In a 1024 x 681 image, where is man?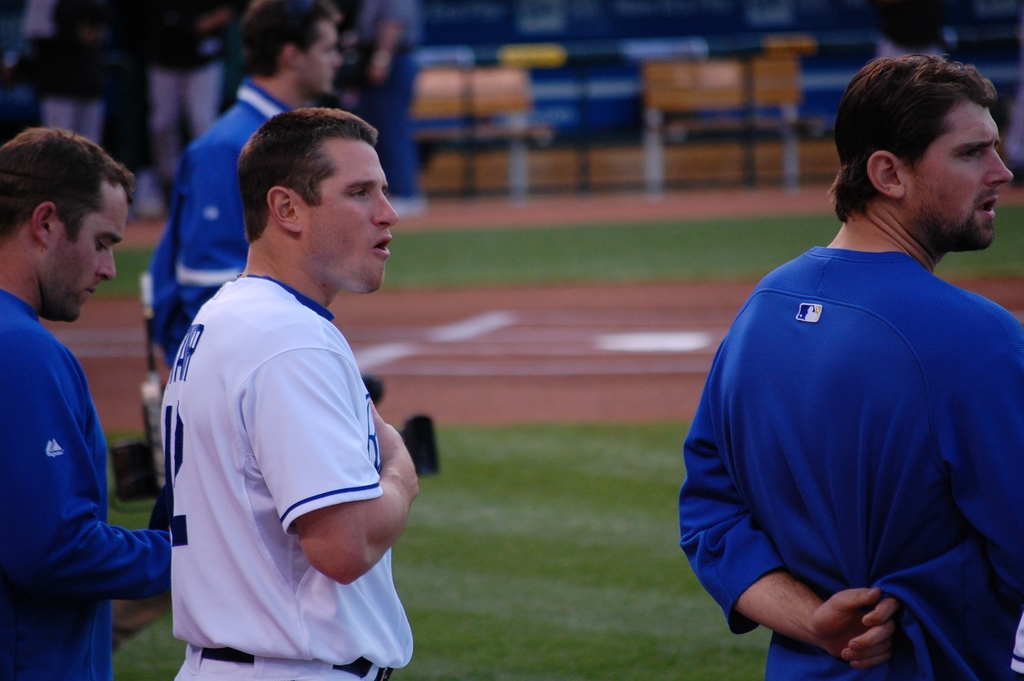
[left=0, top=126, right=174, bottom=680].
